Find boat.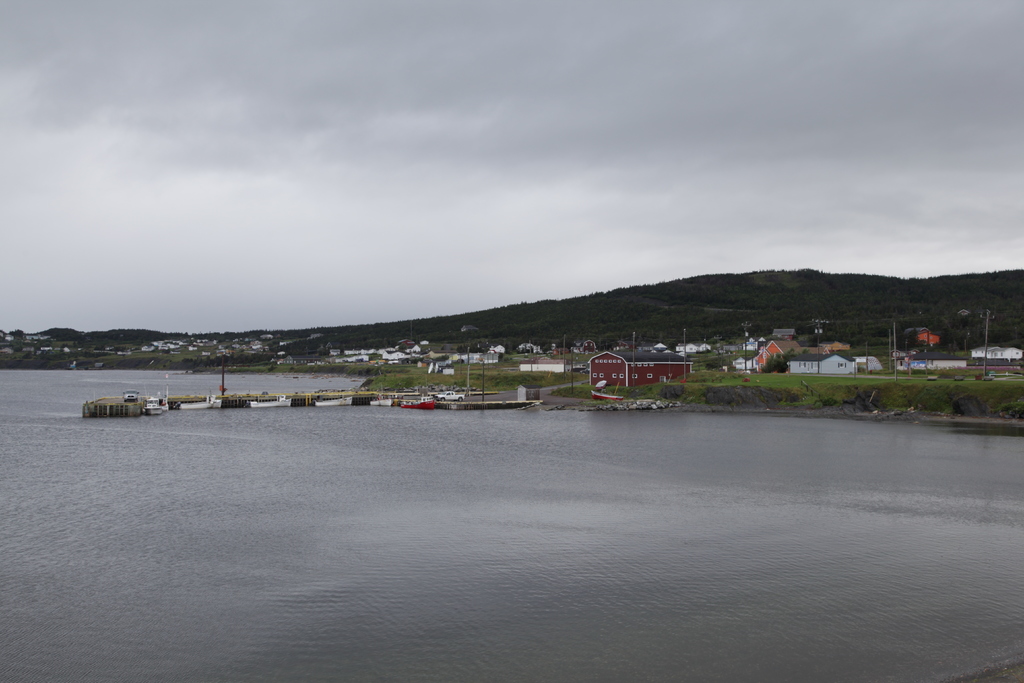
395 393 442 413.
